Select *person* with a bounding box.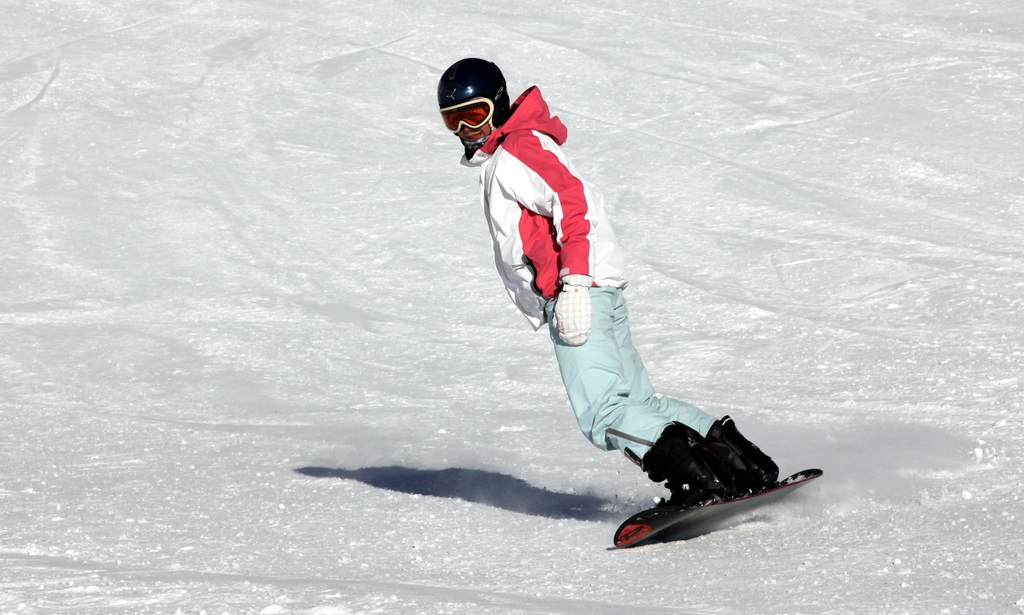
bbox(438, 60, 789, 548).
